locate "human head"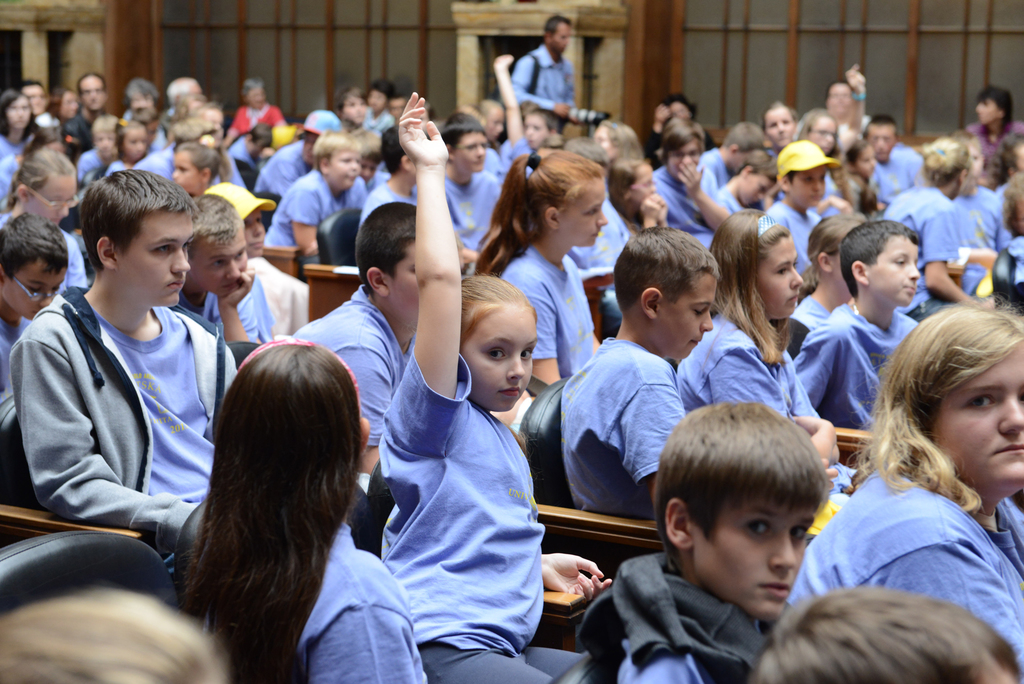
x1=610 y1=156 x2=657 y2=217
